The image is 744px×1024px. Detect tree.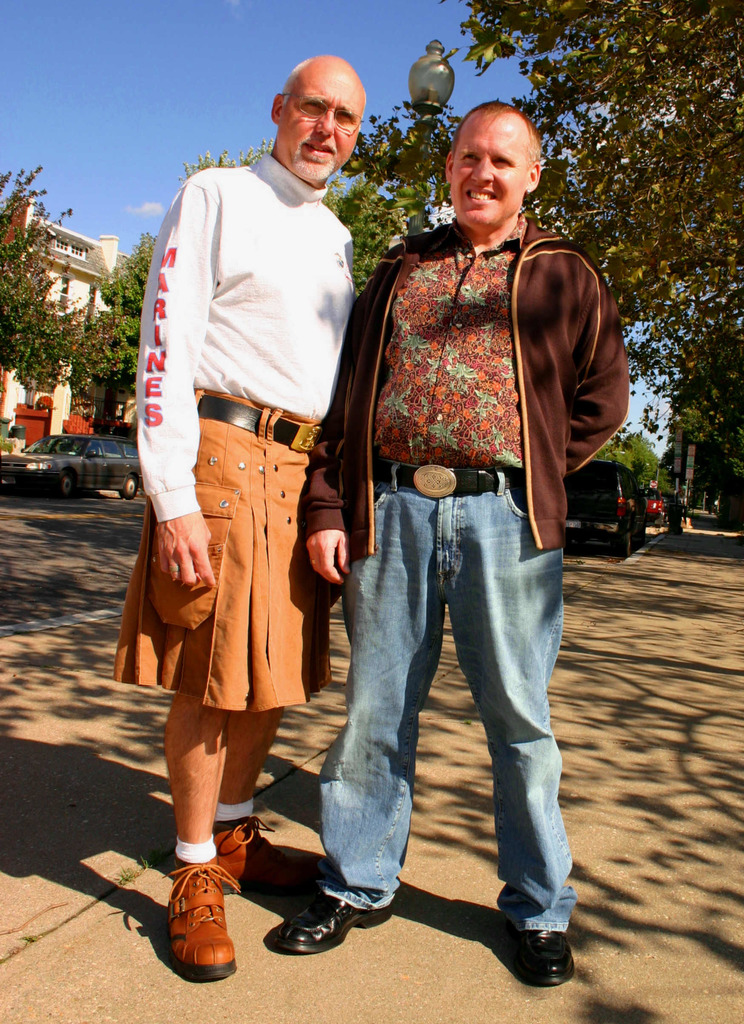
Detection: x1=1 y1=164 x2=126 y2=391.
